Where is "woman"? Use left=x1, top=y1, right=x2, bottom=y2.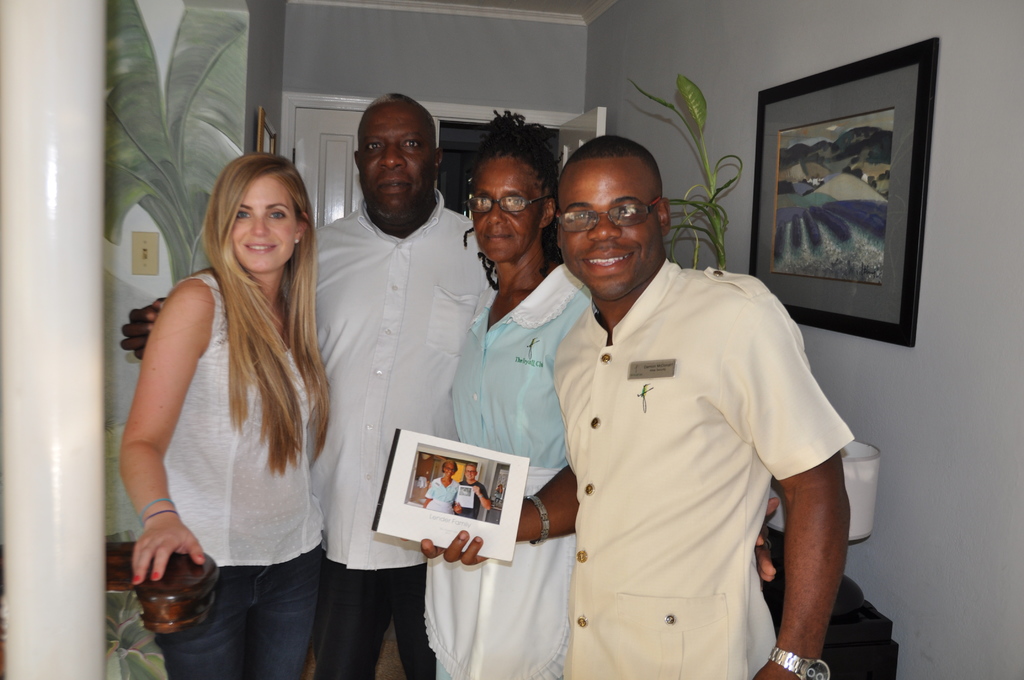
left=422, top=459, right=462, bottom=515.
